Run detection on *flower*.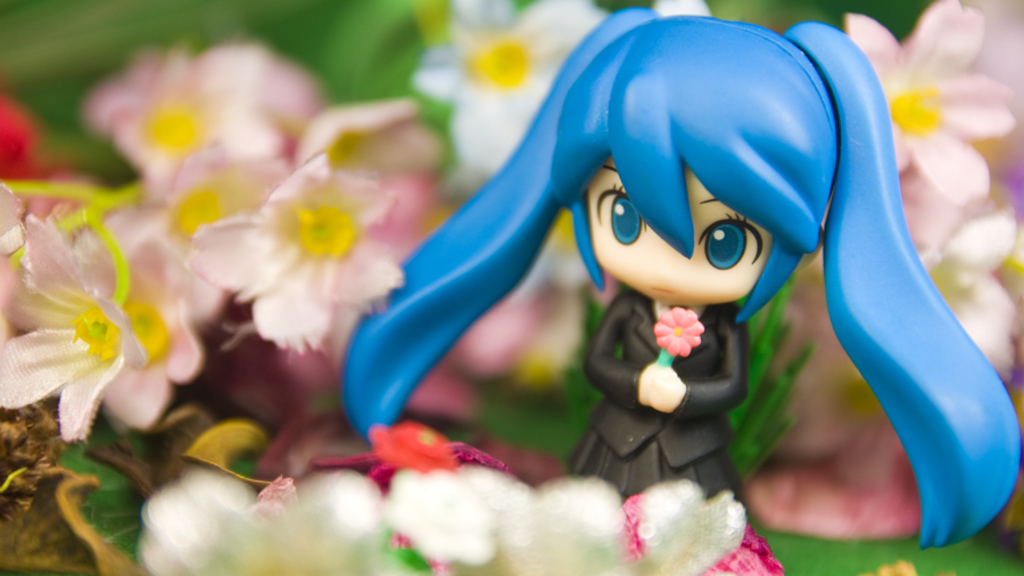
Result: [left=902, top=168, right=1023, bottom=377].
